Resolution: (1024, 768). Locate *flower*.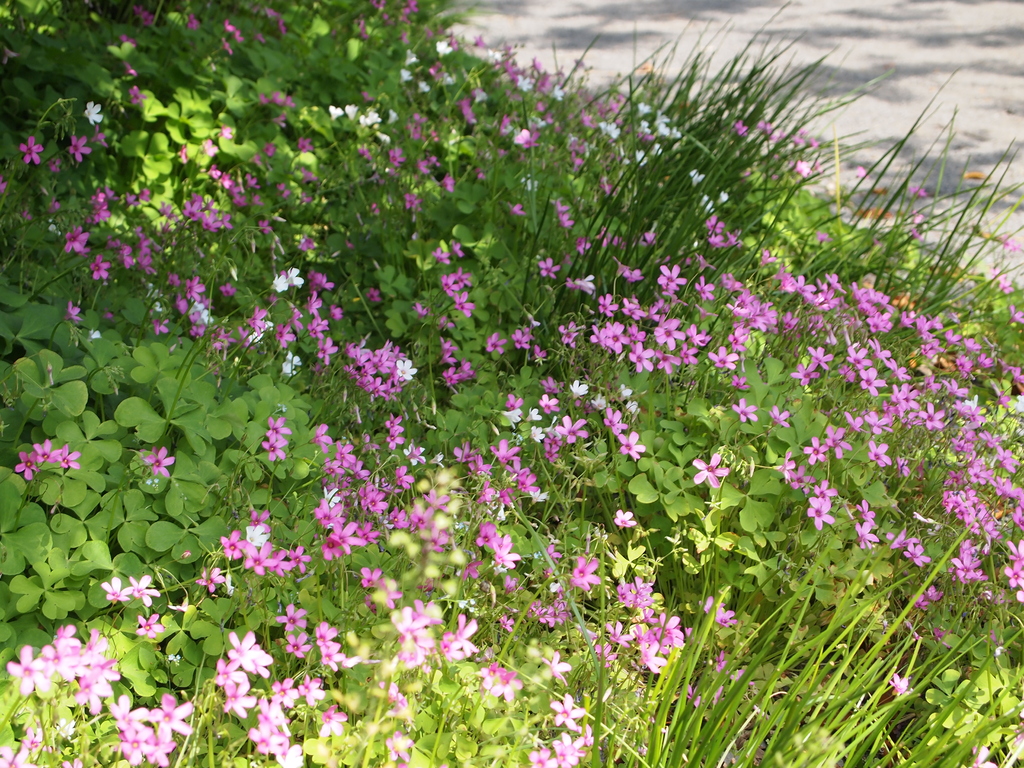
bbox=[601, 404, 632, 430].
